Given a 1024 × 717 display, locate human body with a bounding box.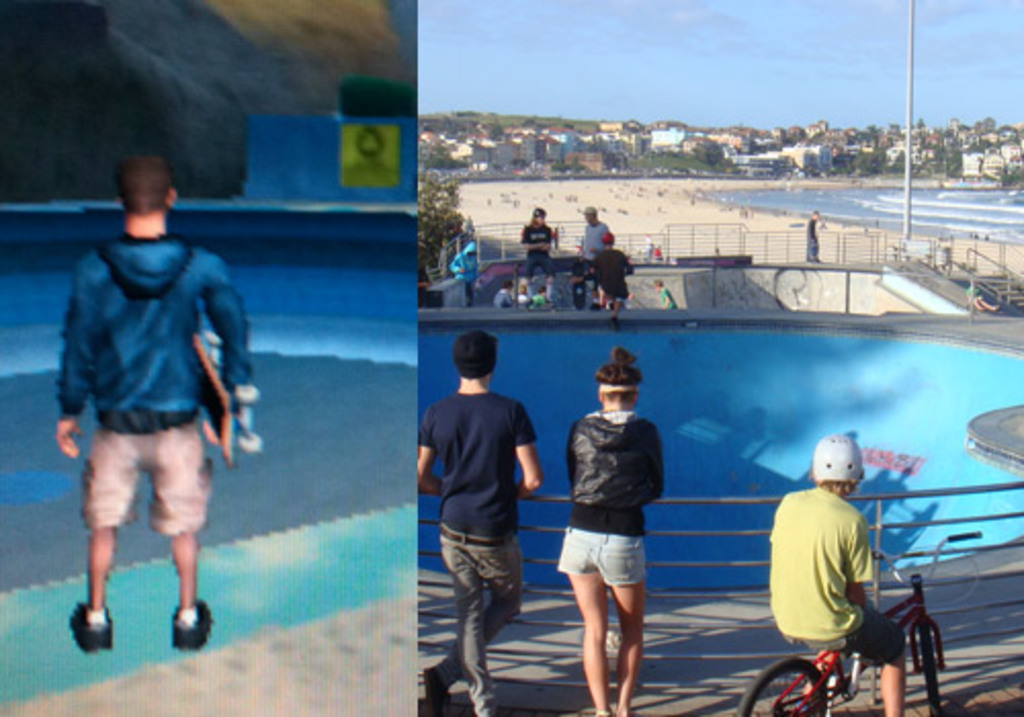
Located: 586,201,608,291.
